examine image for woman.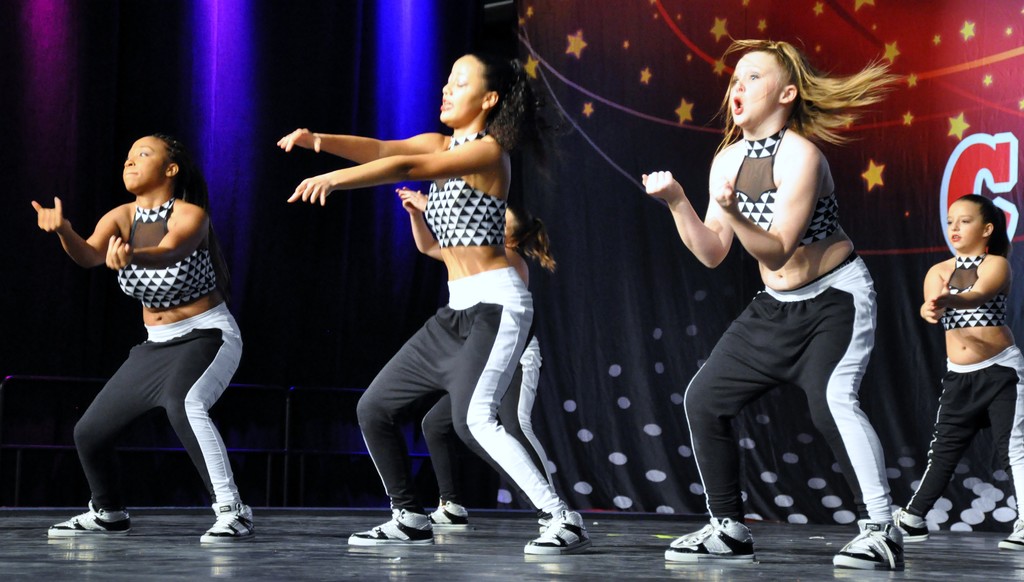
Examination result: (left=394, top=183, right=586, bottom=533).
